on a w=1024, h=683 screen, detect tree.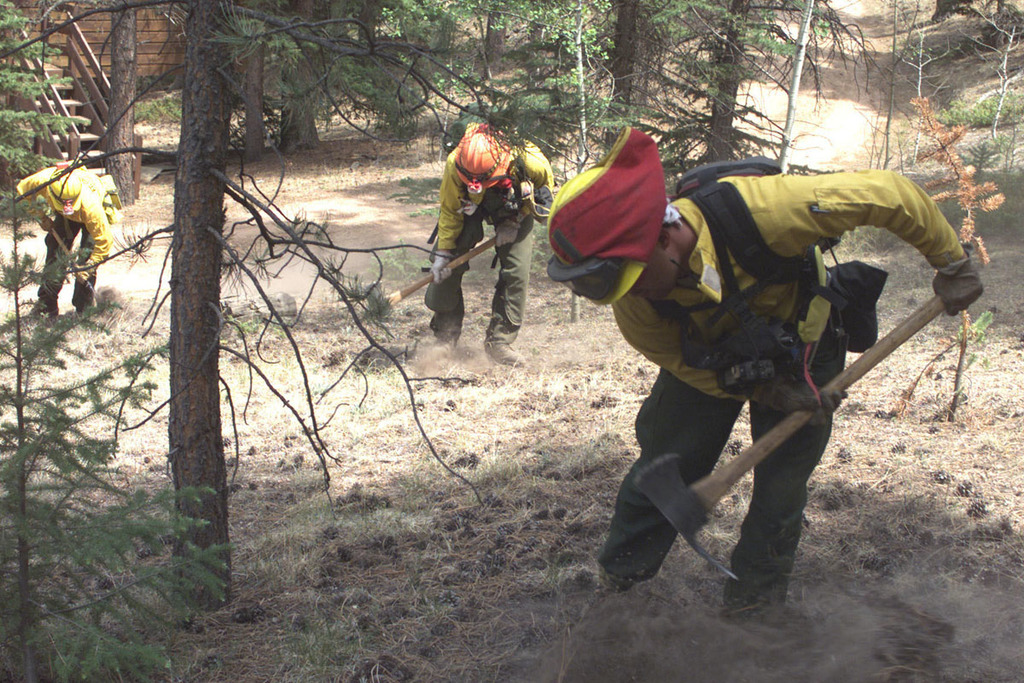
locate(585, 0, 794, 179).
